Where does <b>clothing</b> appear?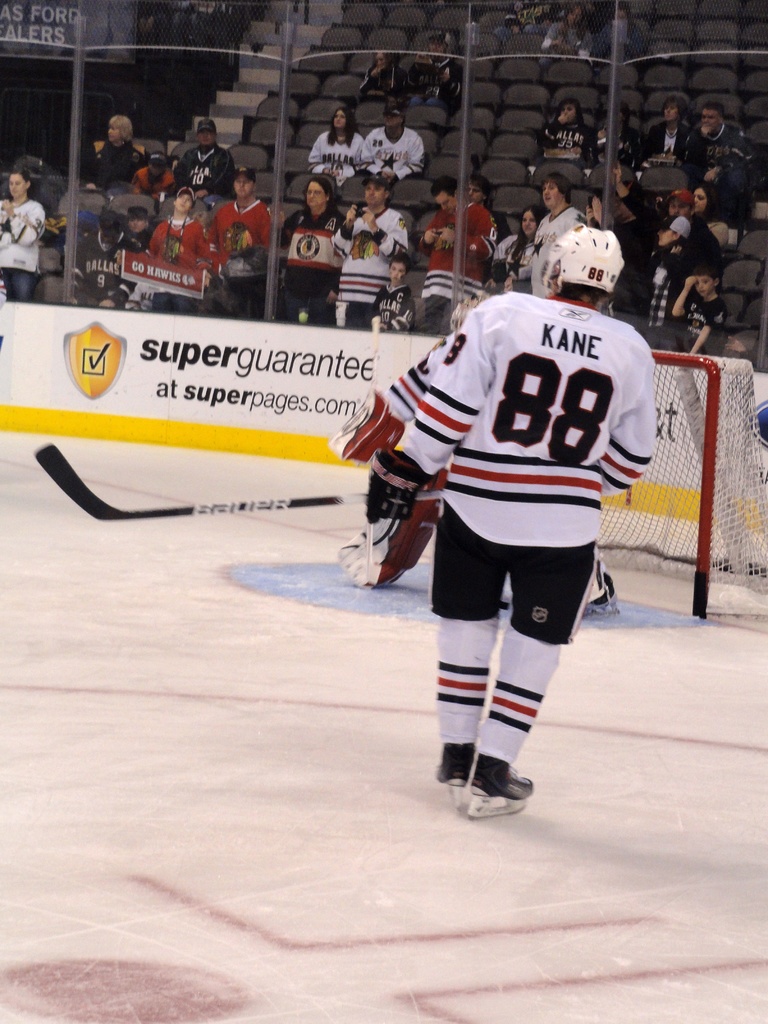
Appears at rect(308, 128, 366, 186).
